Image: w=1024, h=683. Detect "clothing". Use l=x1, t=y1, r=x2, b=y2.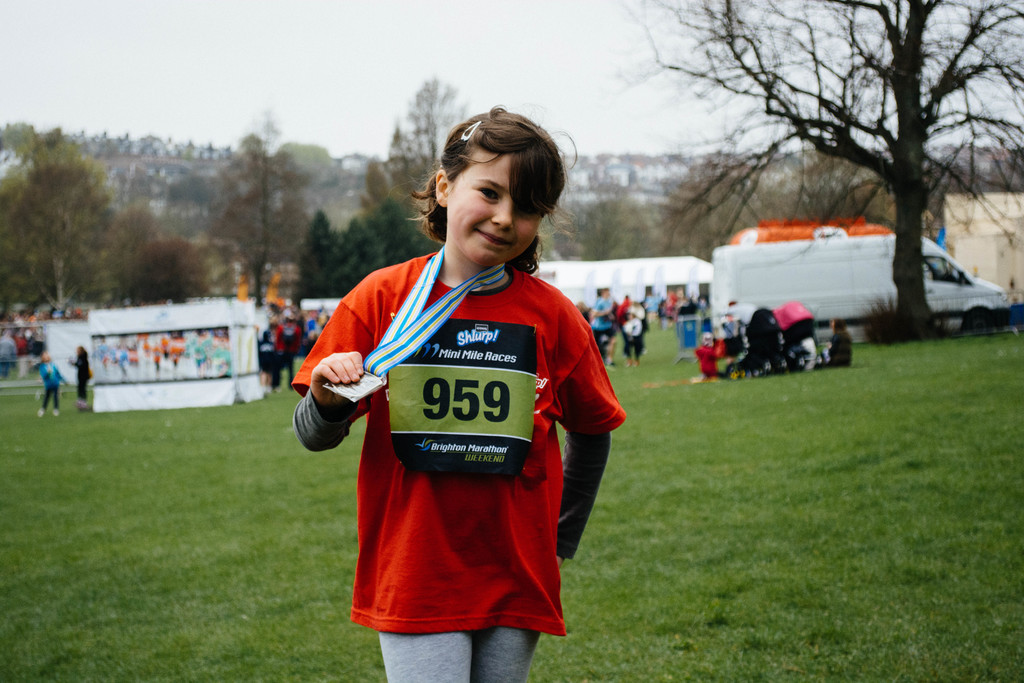
l=817, t=331, r=856, b=369.
